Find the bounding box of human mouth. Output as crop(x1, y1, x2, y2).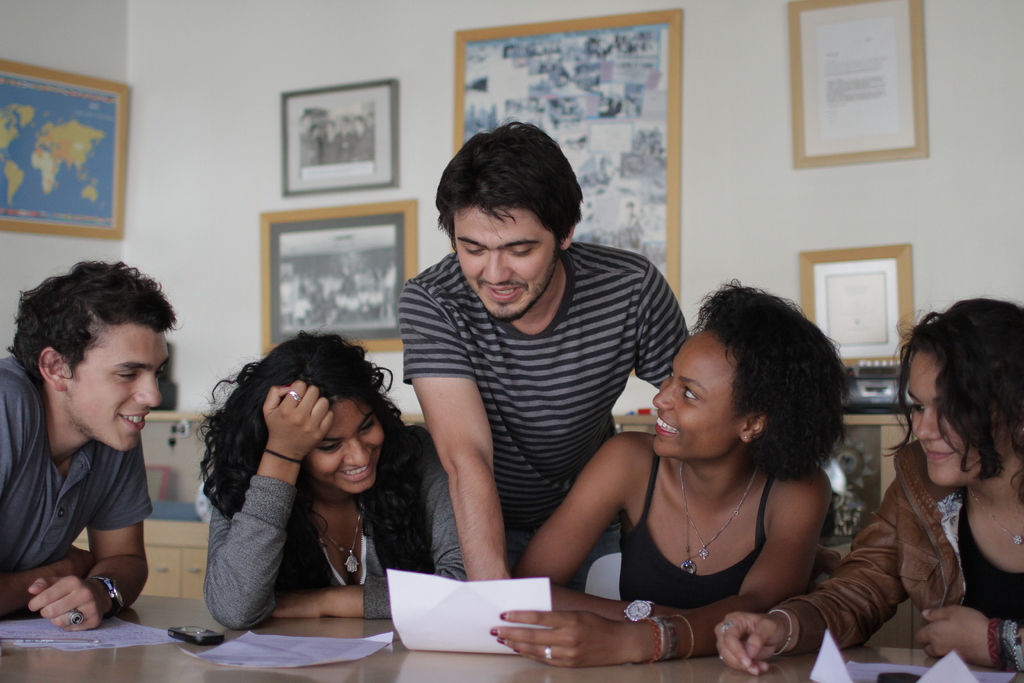
crop(477, 283, 525, 301).
